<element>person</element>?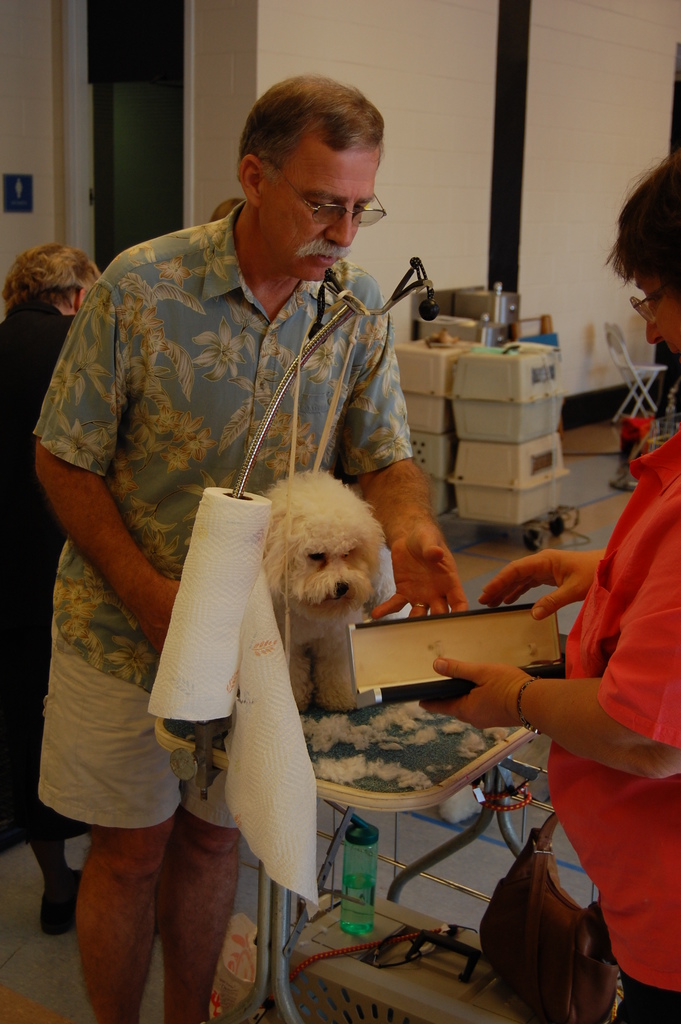
BBox(415, 140, 679, 1023)
